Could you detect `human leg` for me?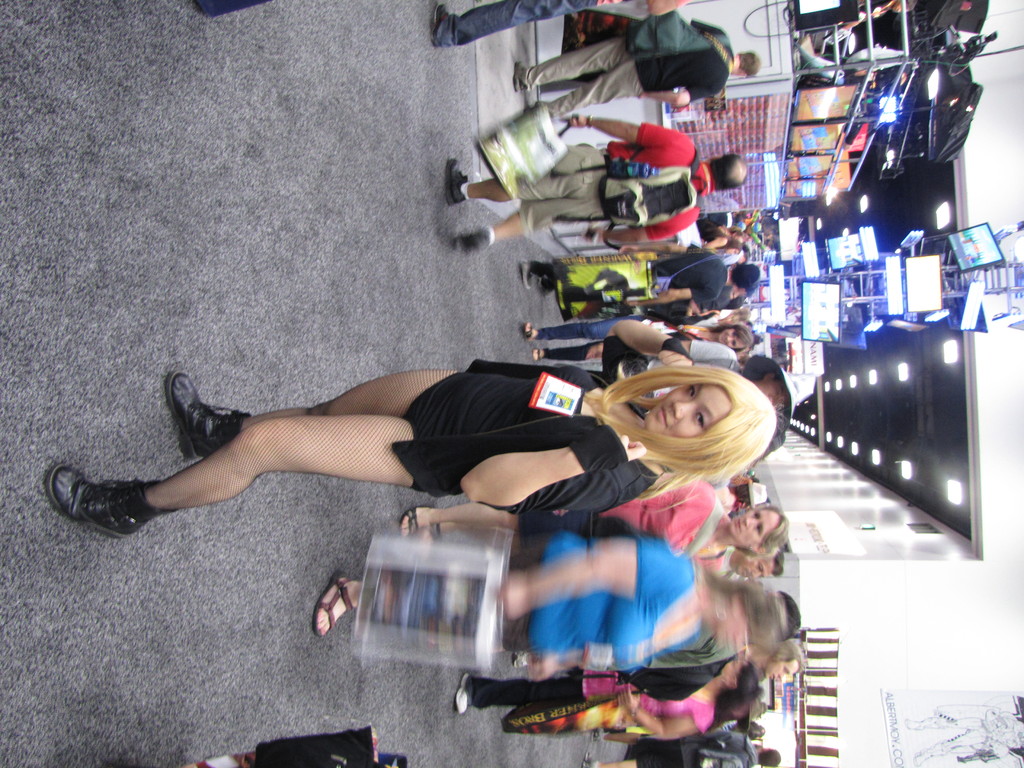
Detection result: detection(592, 749, 657, 767).
